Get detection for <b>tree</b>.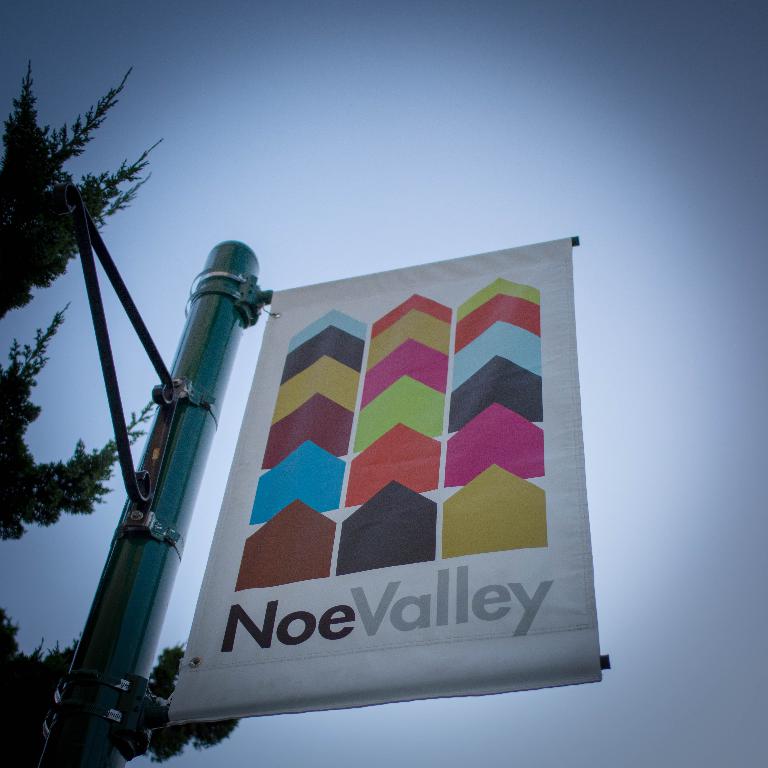
Detection: l=0, t=60, r=237, b=767.
